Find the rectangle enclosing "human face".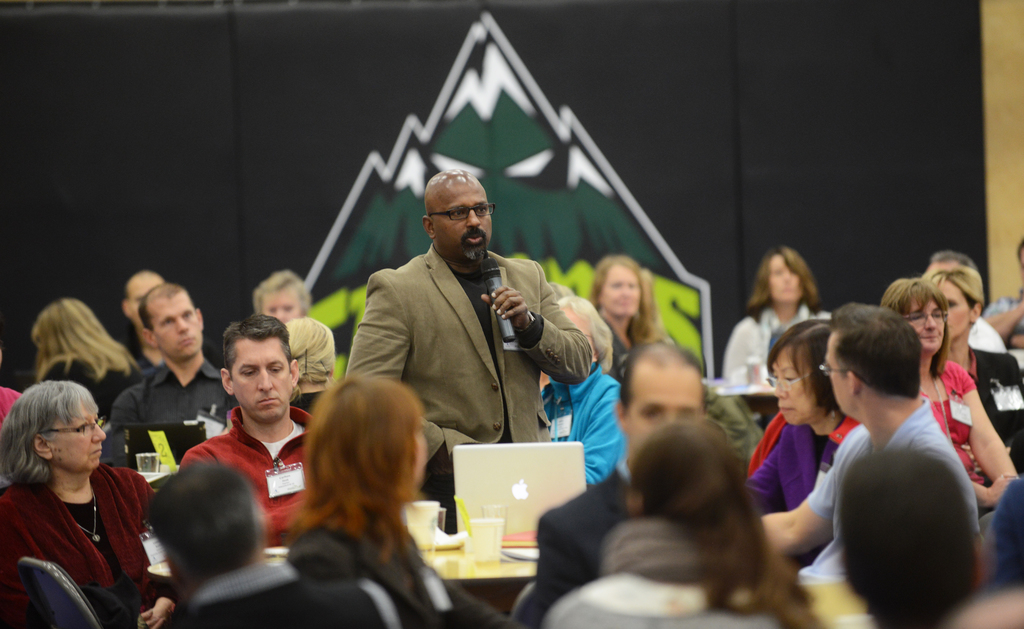
box(124, 283, 148, 317).
